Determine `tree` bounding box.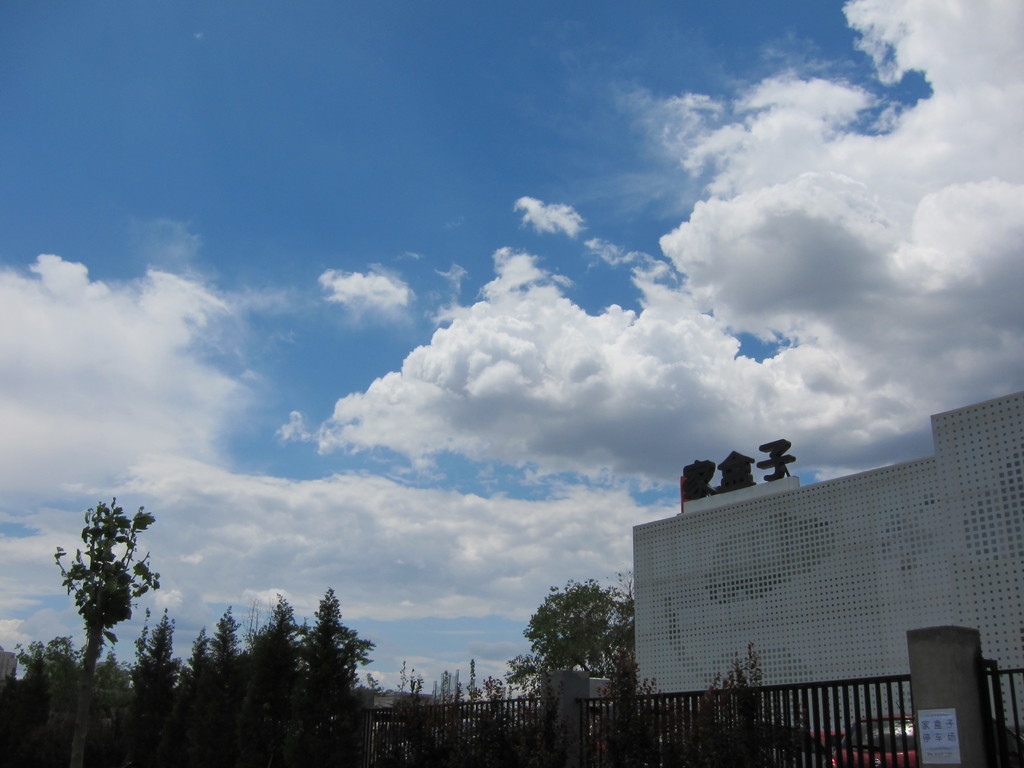
Determined: locate(56, 496, 161, 767).
